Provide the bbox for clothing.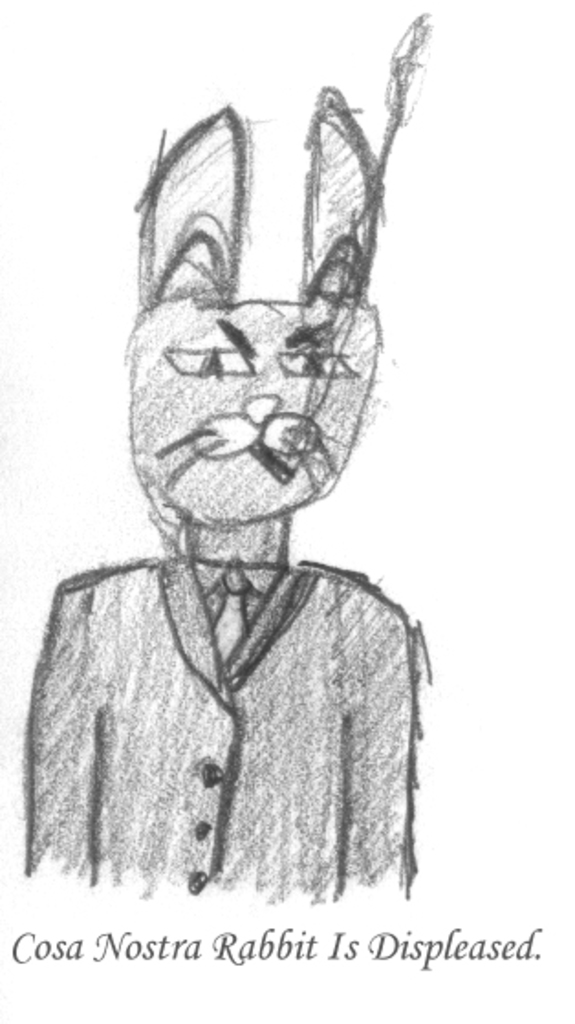
locate(9, 511, 449, 910).
